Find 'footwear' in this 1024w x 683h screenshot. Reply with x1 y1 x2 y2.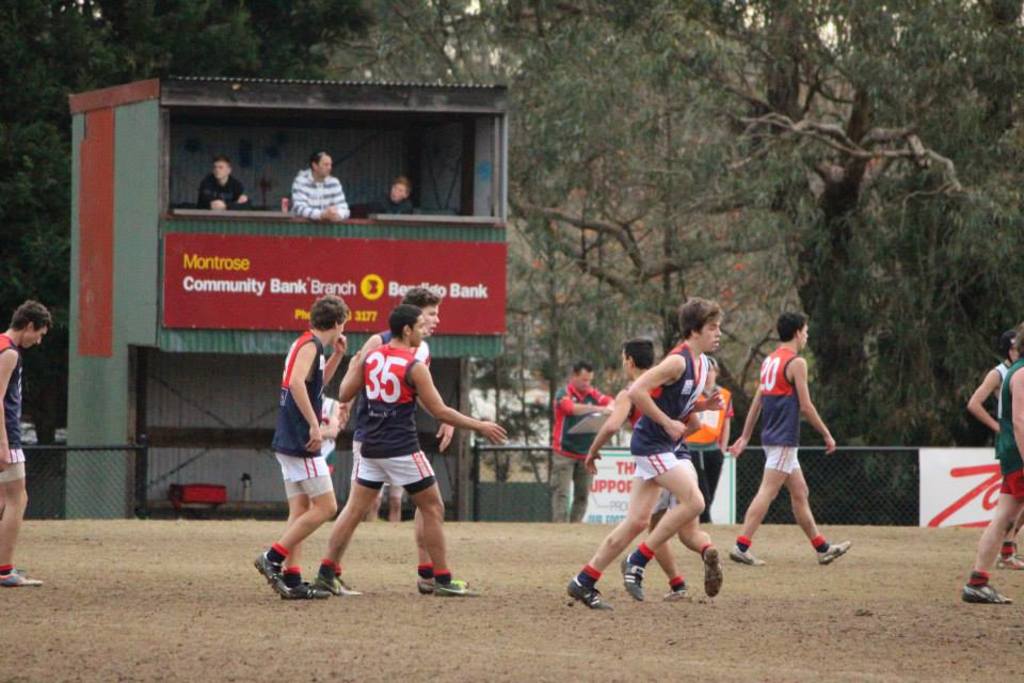
249 551 291 597.
